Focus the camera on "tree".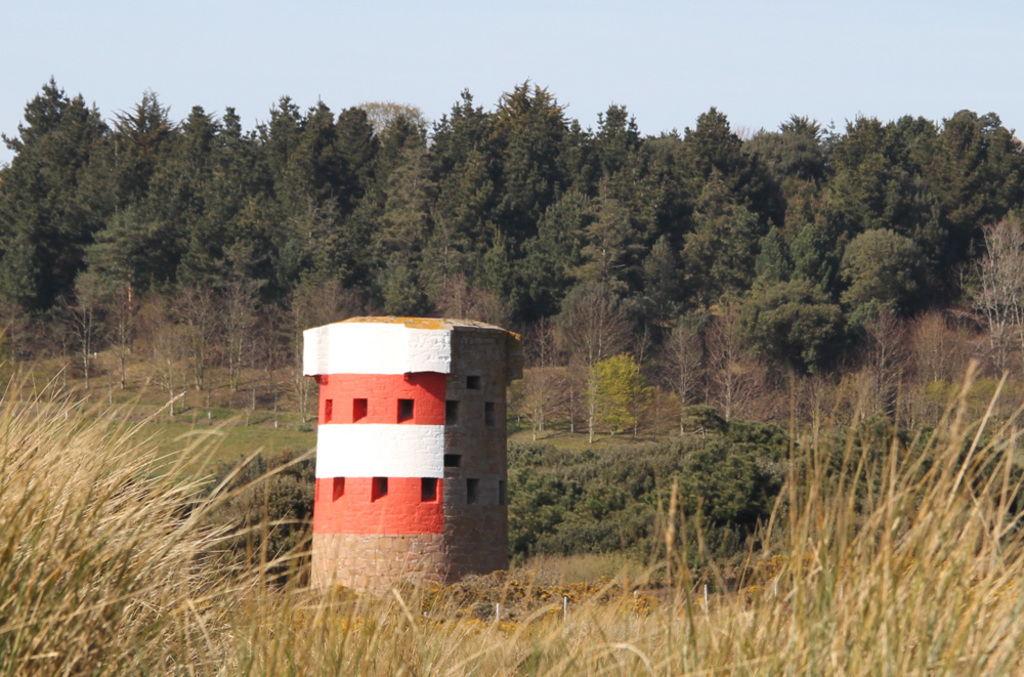
Focus region: rect(635, 166, 685, 293).
